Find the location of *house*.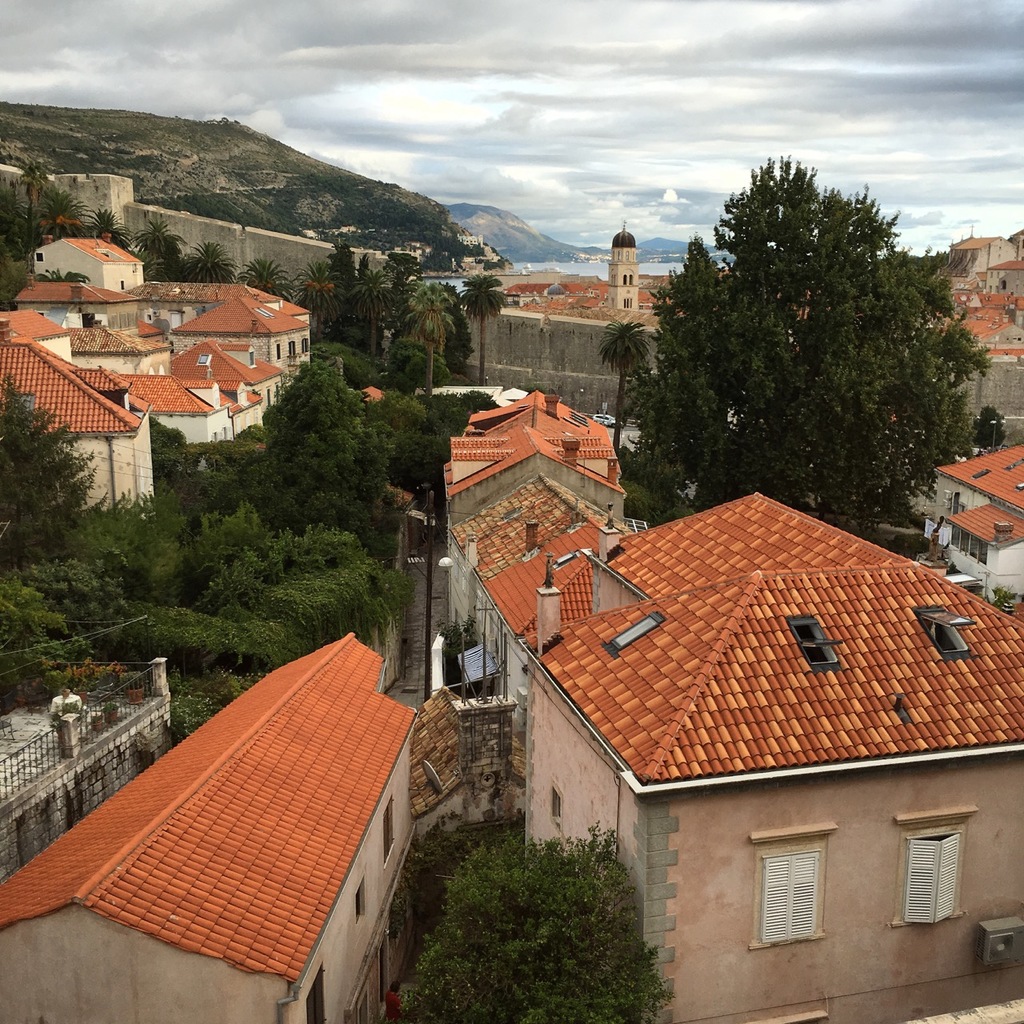
Location: <bbox>511, 565, 1023, 1023</bbox>.
